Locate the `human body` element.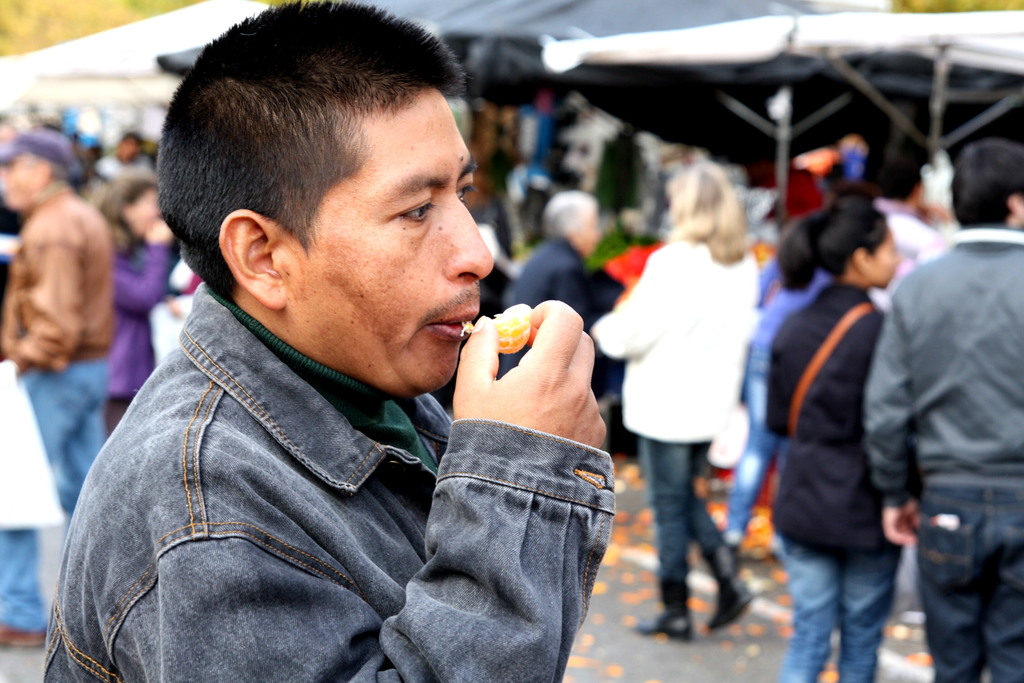
Element bbox: bbox=(871, 199, 934, 283).
